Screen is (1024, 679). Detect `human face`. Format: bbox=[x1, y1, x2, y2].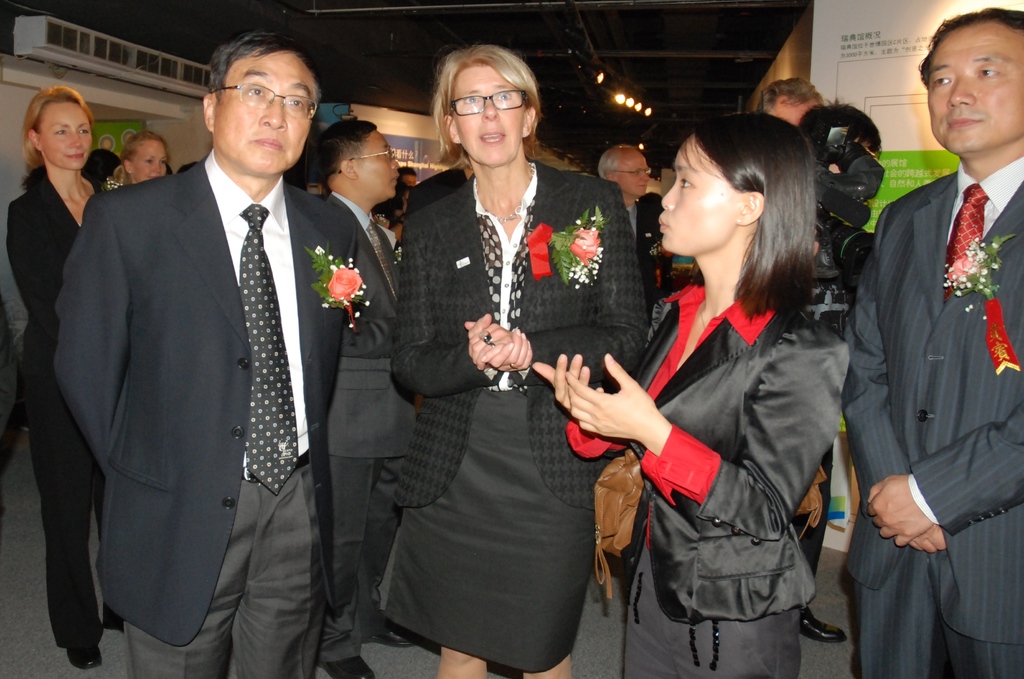
bbox=[771, 96, 815, 122].
